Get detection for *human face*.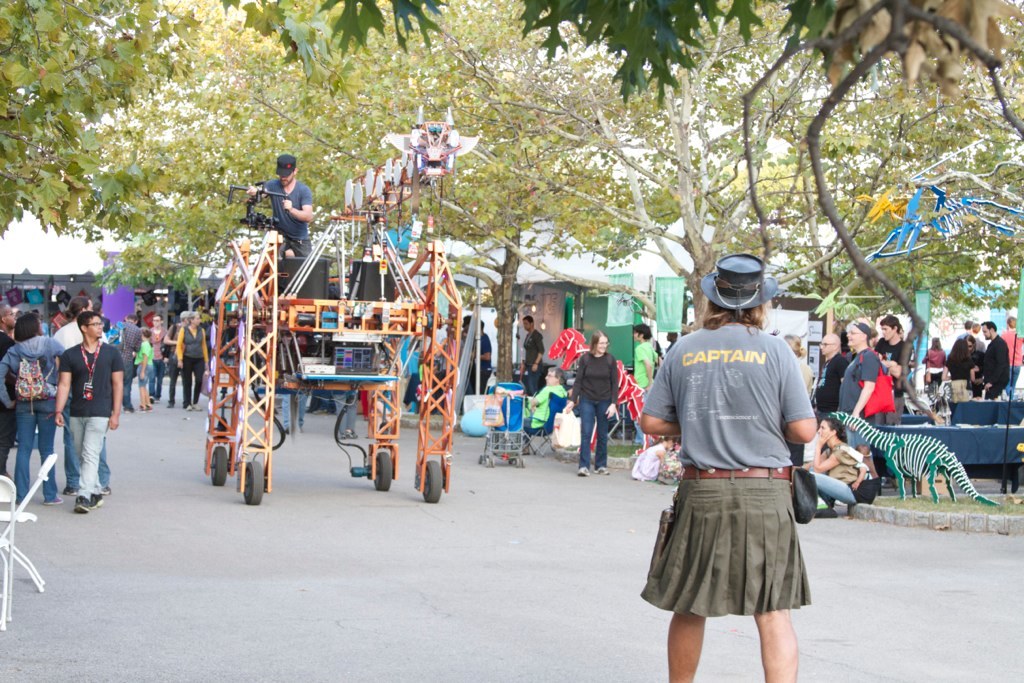
Detection: x1=280, y1=169, x2=297, y2=185.
